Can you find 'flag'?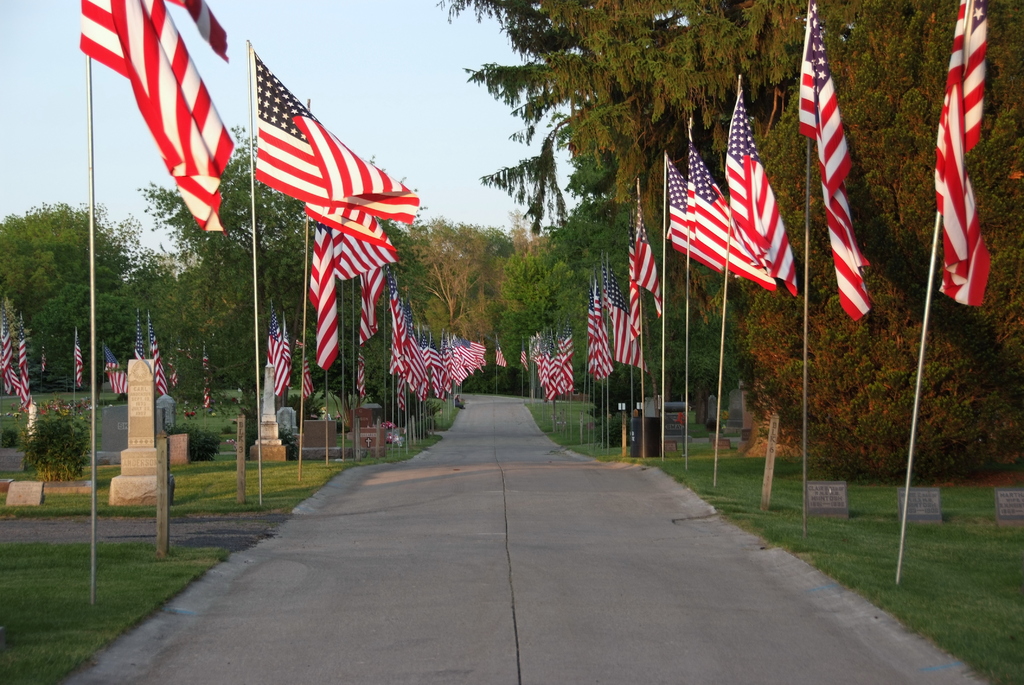
Yes, bounding box: (x1=294, y1=316, x2=318, y2=419).
